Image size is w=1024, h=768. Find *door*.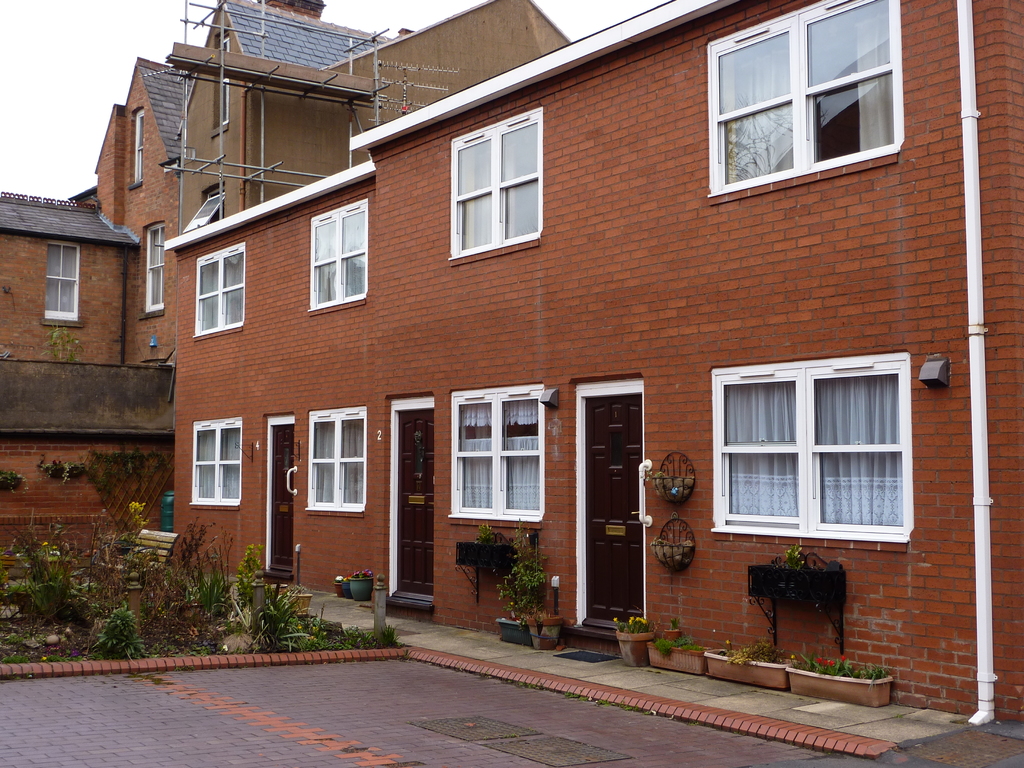
box=[265, 422, 294, 572].
